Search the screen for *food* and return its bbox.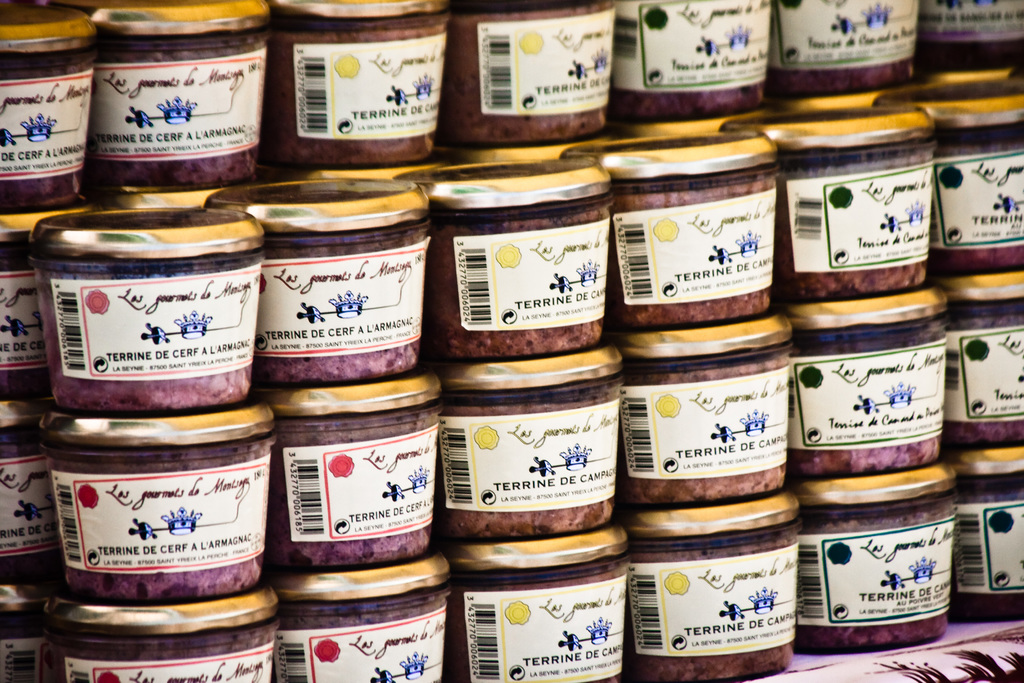
Found: <bbox>423, 196, 608, 363</bbox>.
